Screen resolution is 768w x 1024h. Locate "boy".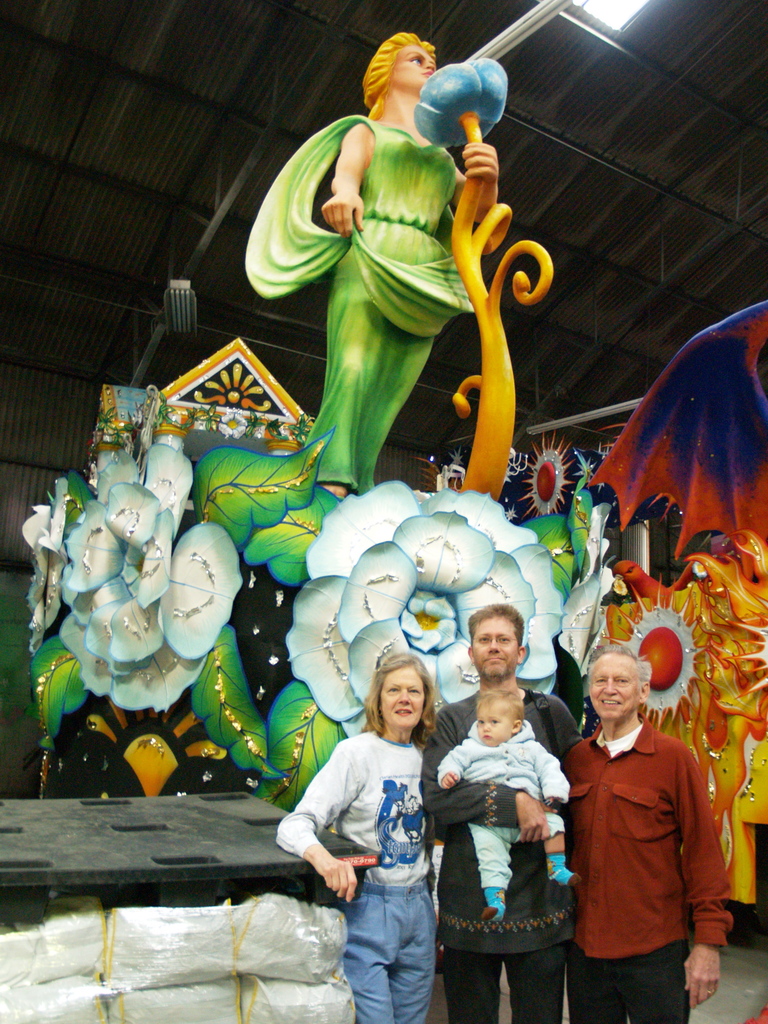
<box>435,684,578,904</box>.
